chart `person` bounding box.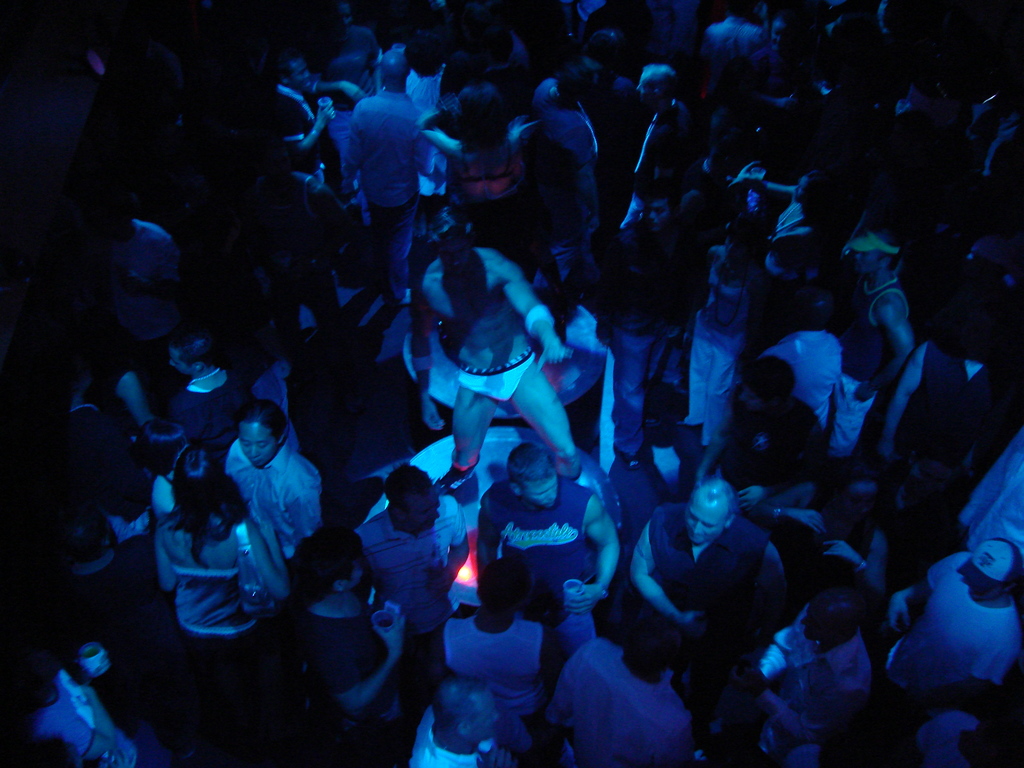
Charted: box=[870, 307, 998, 536].
